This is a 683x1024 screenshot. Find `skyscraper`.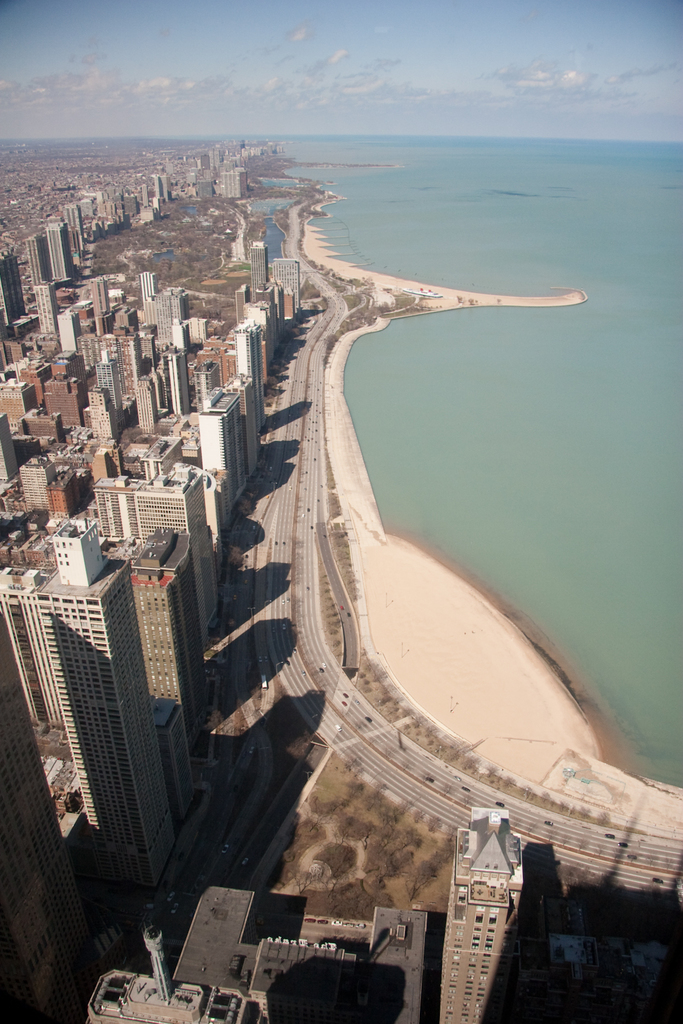
Bounding box: bbox(442, 804, 522, 1023).
